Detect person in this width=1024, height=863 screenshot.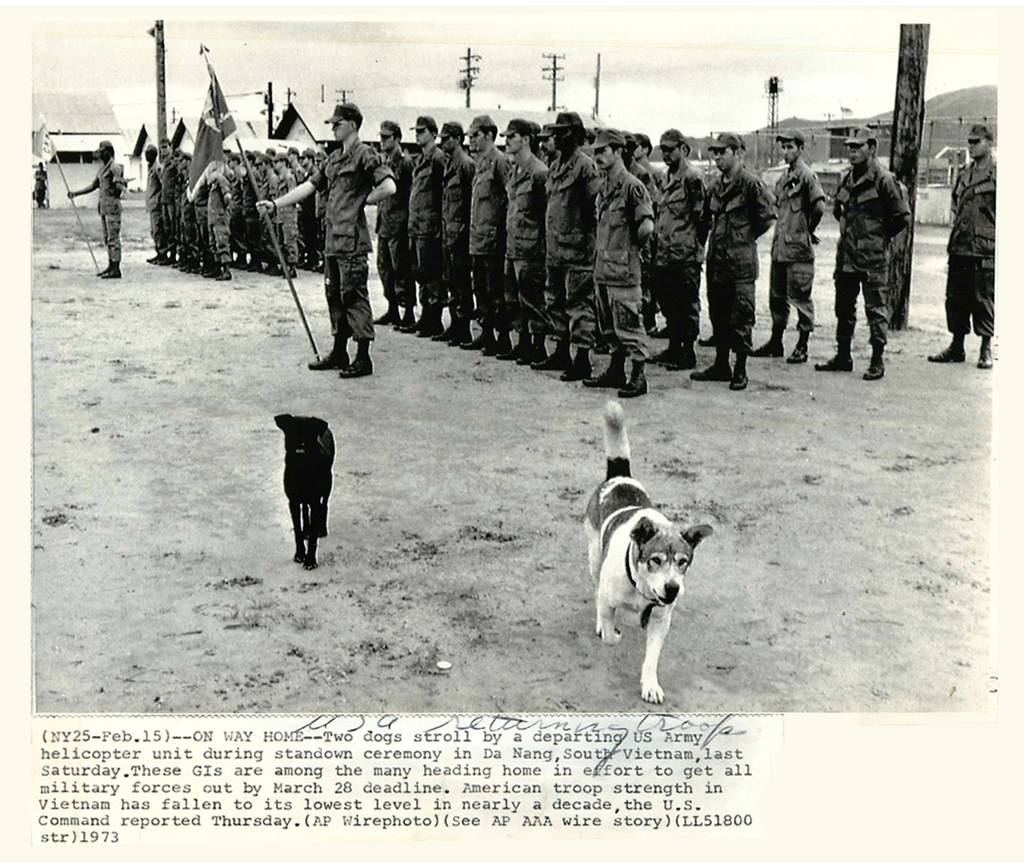
Detection: (left=35, top=161, right=48, bottom=207).
